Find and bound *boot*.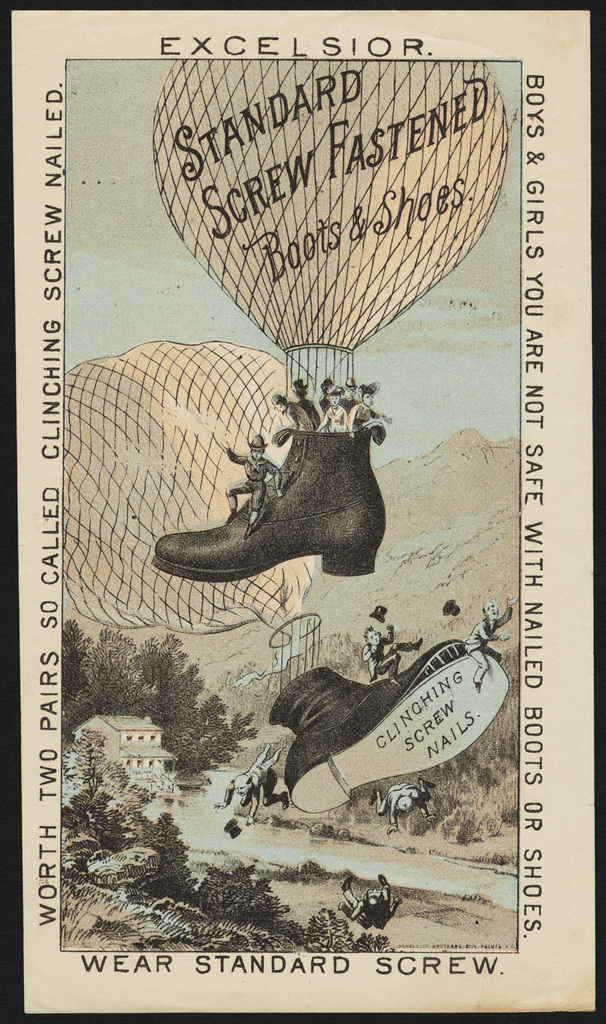
Bound: box(163, 414, 362, 586).
